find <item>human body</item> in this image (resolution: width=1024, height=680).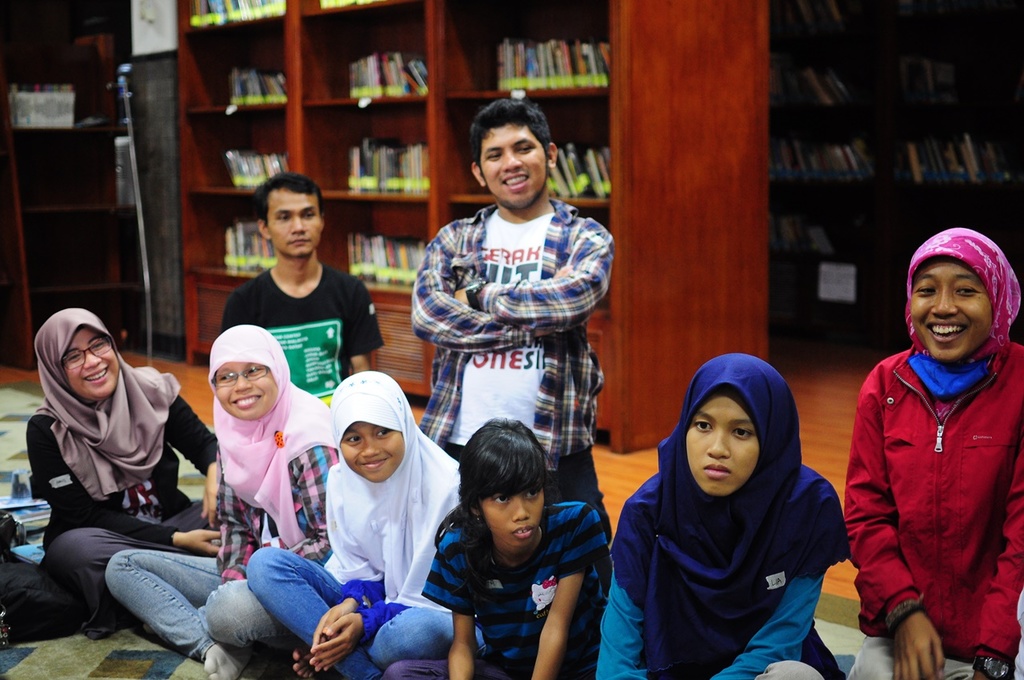
locate(406, 94, 616, 502).
